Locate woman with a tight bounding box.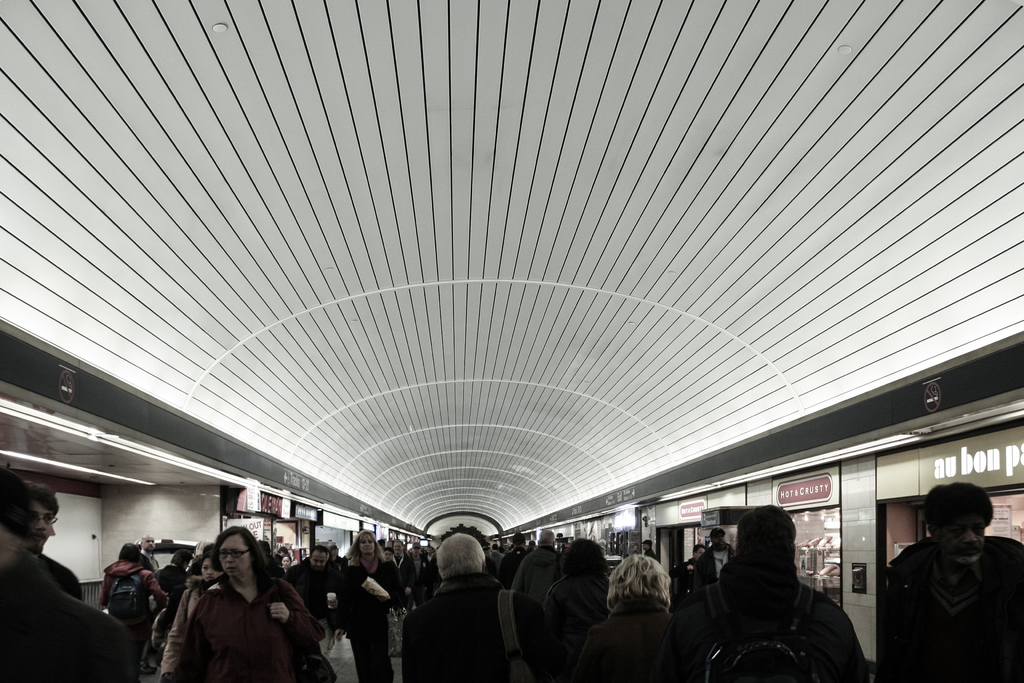
left=570, top=559, right=680, bottom=682.
